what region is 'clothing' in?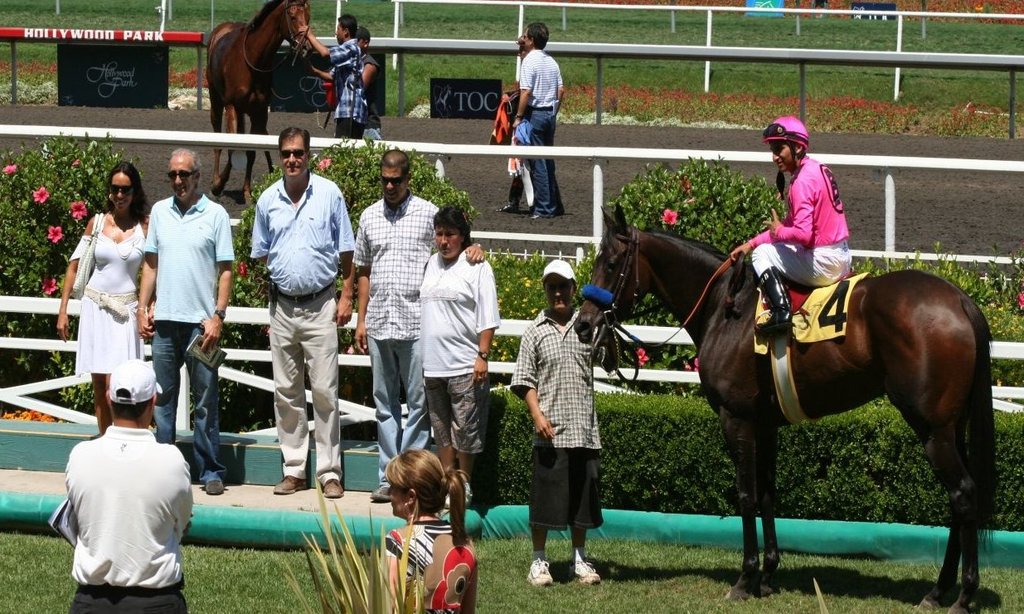
(x1=747, y1=154, x2=856, y2=291).
